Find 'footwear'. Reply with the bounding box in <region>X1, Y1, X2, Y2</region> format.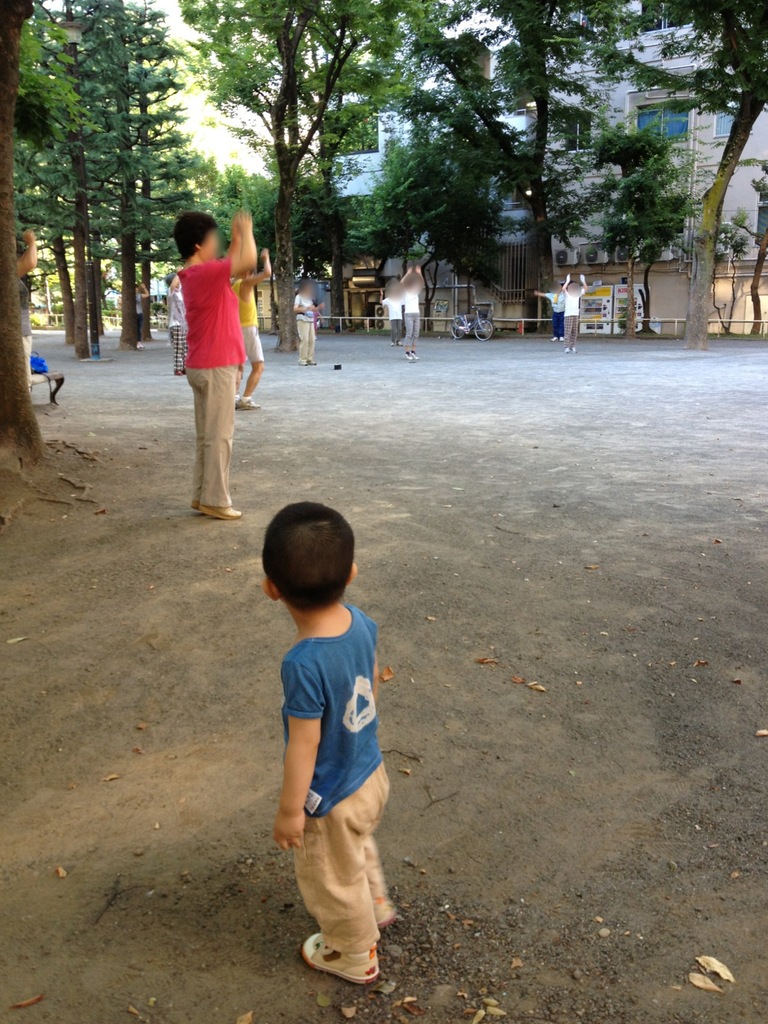
<region>304, 950, 384, 991</region>.
